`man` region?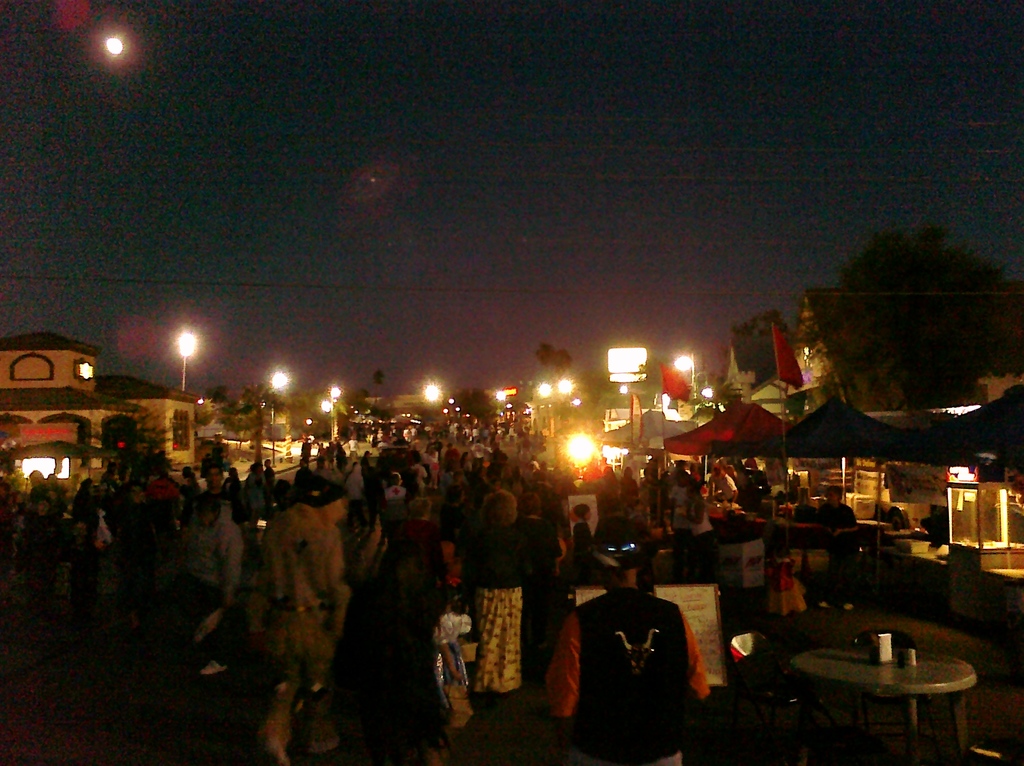
(547,516,708,765)
